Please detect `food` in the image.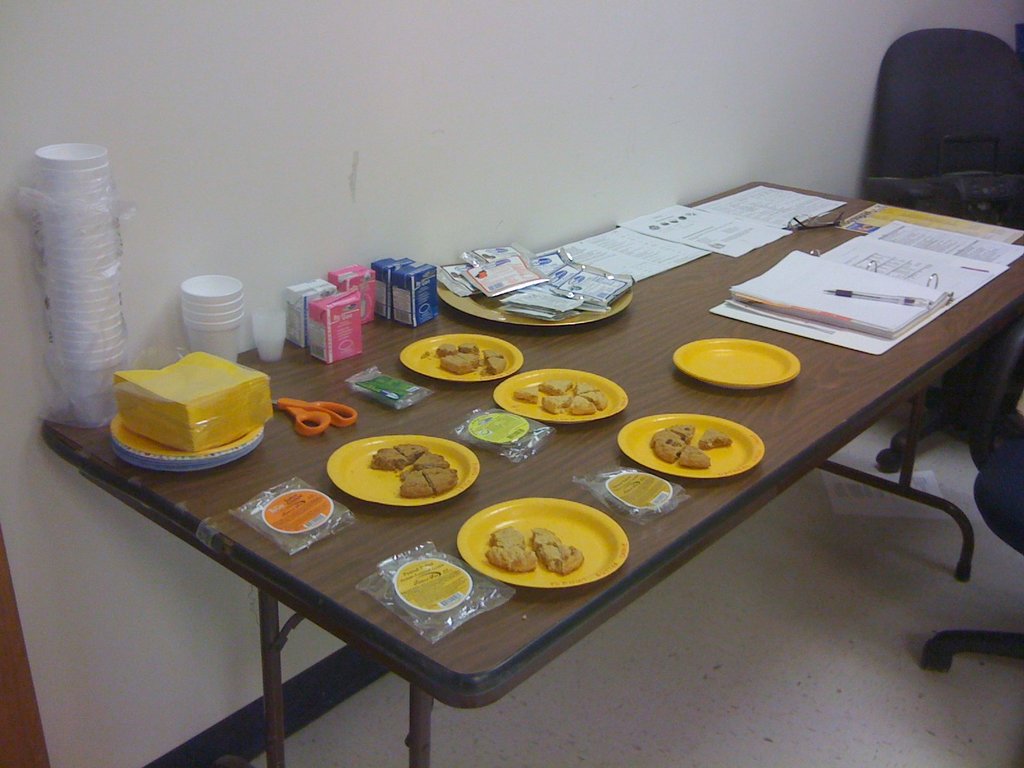
bbox(488, 524, 525, 547).
